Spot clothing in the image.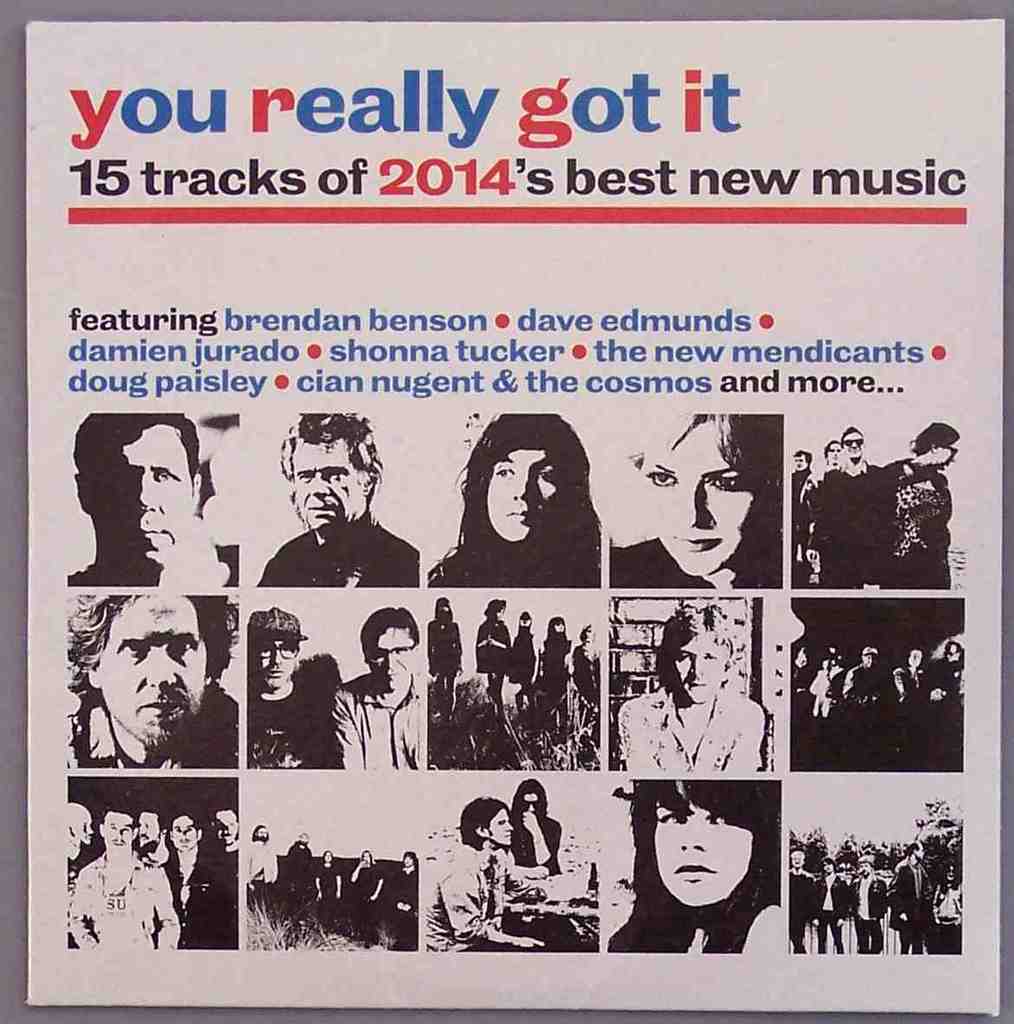
clothing found at {"left": 536, "top": 636, "right": 566, "bottom": 716}.
